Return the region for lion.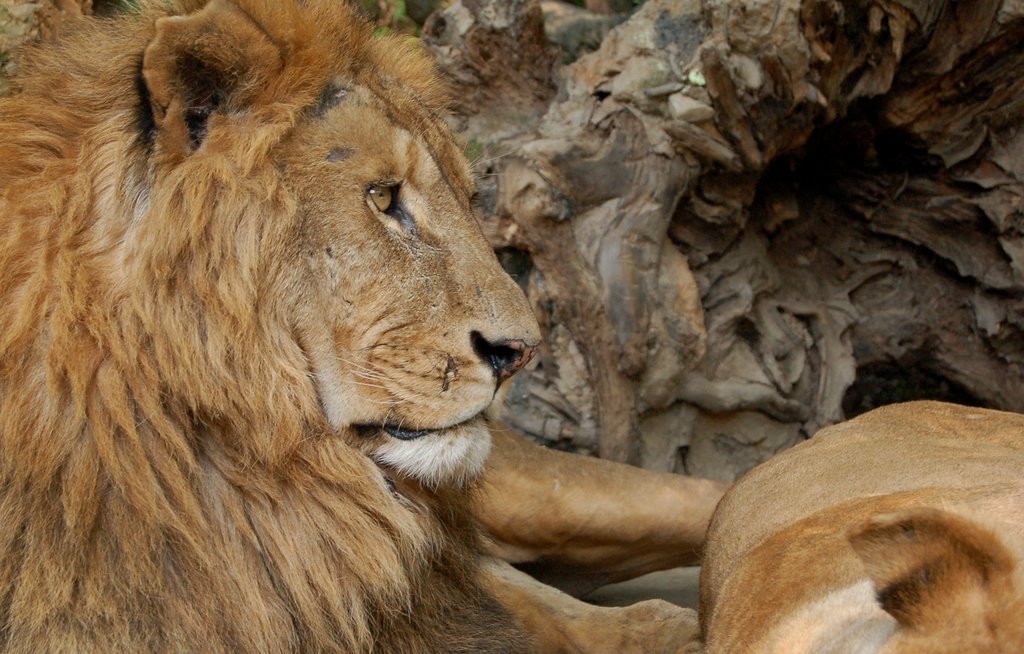
locate(700, 399, 1021, 653).
